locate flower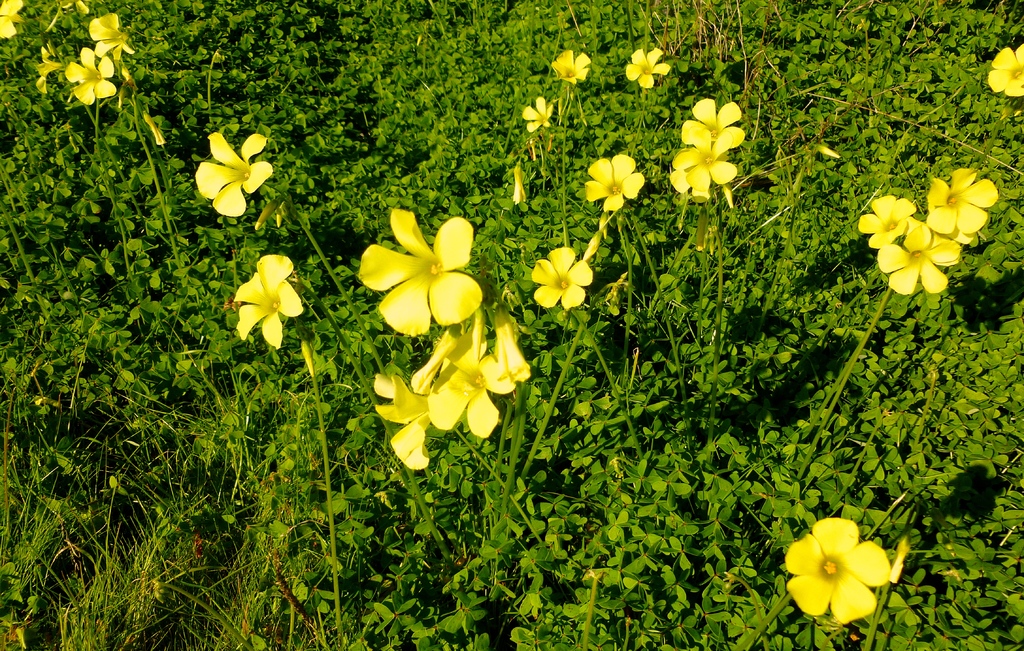
525:95:561:136
